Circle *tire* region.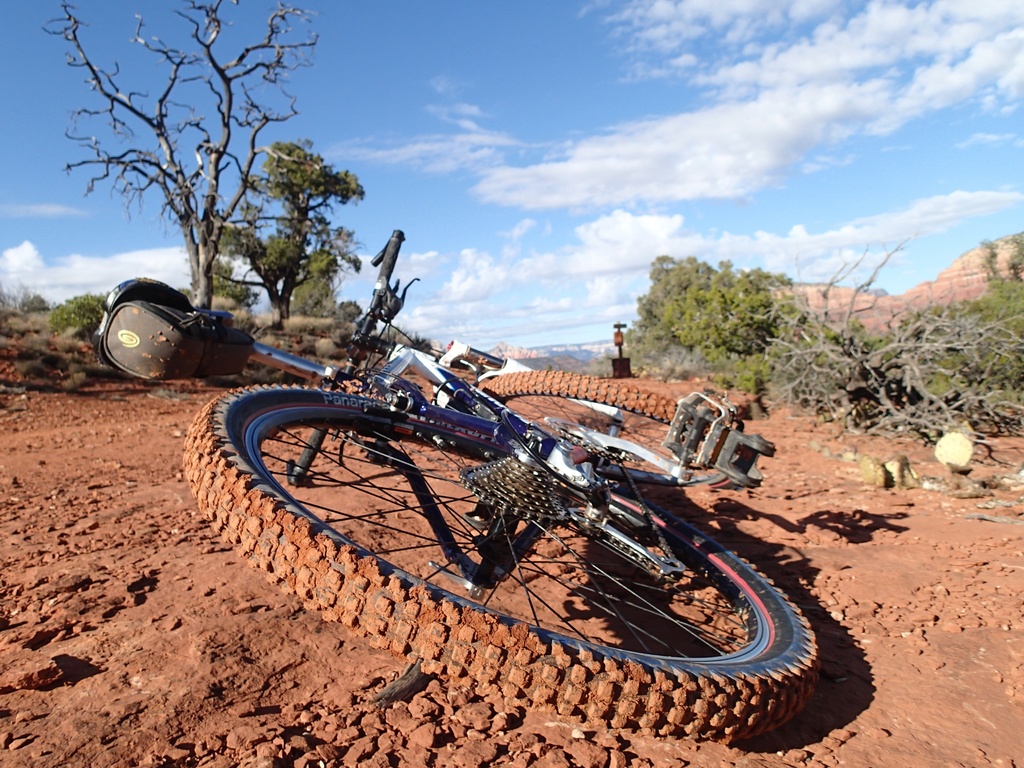
Region: rect(180, 427, 826, 707).
